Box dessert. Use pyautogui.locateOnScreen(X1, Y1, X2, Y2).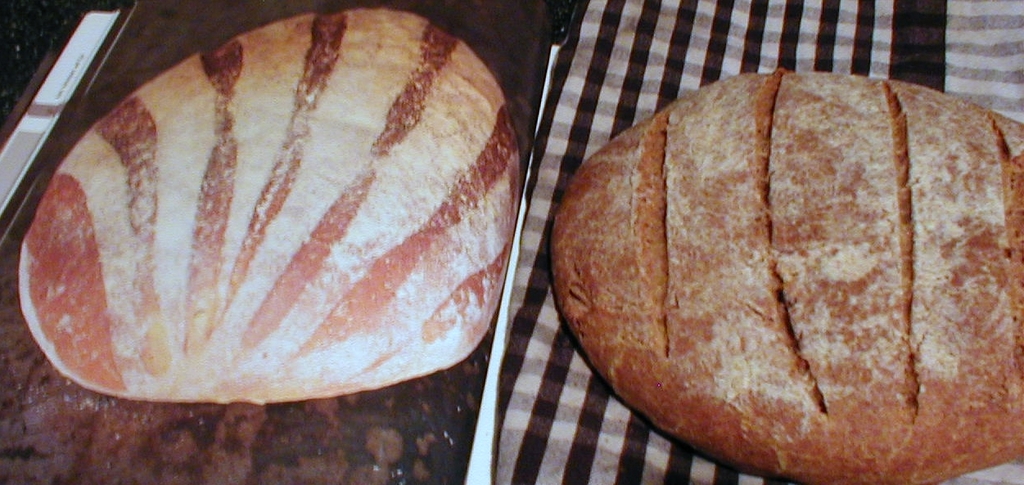
pyautogui.locateOnScreen(8, 34, 544, 403).
